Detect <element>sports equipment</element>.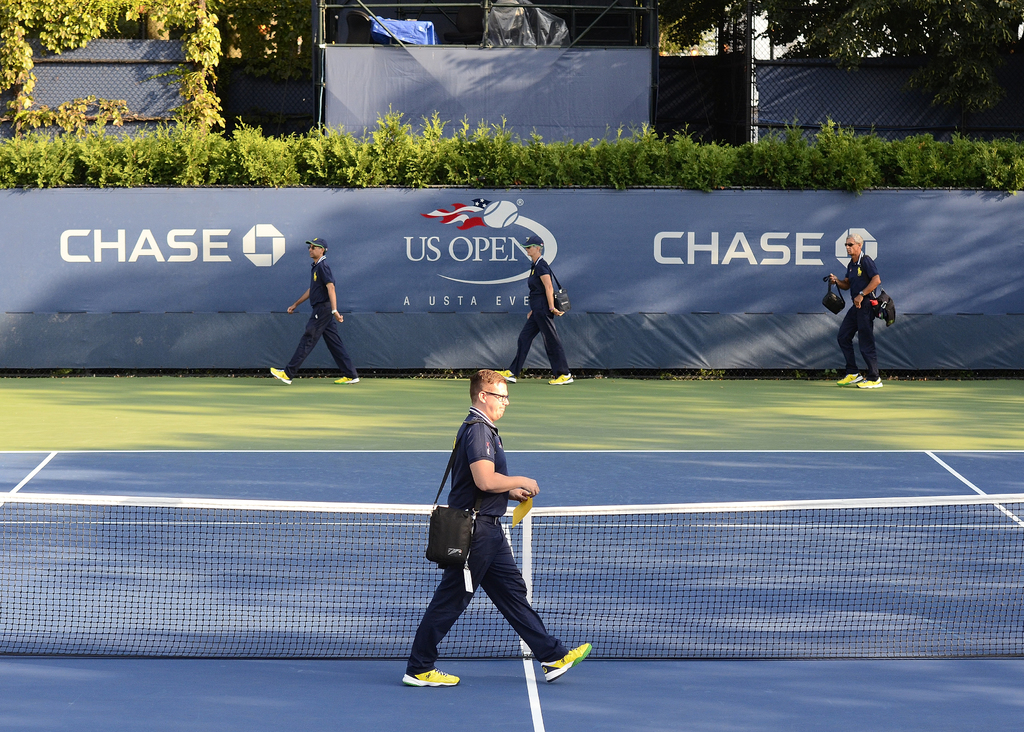
Detected at [857, 377, 886, 392].
